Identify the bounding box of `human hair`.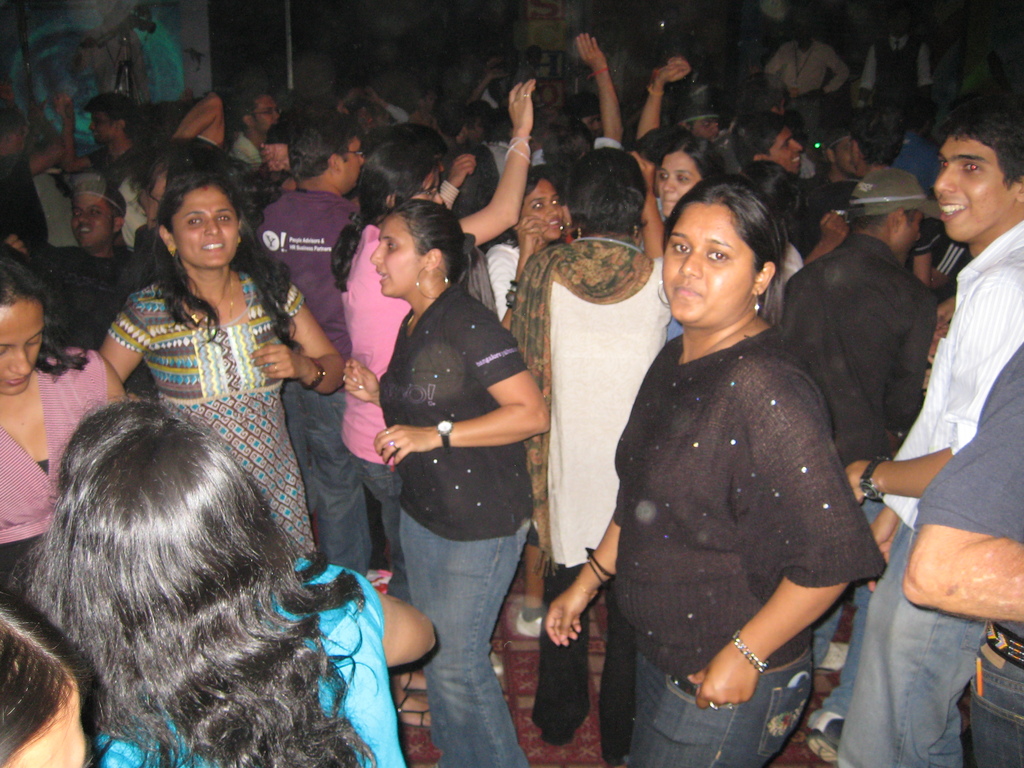
(left=499, top=164, right=559, bottom=248).
